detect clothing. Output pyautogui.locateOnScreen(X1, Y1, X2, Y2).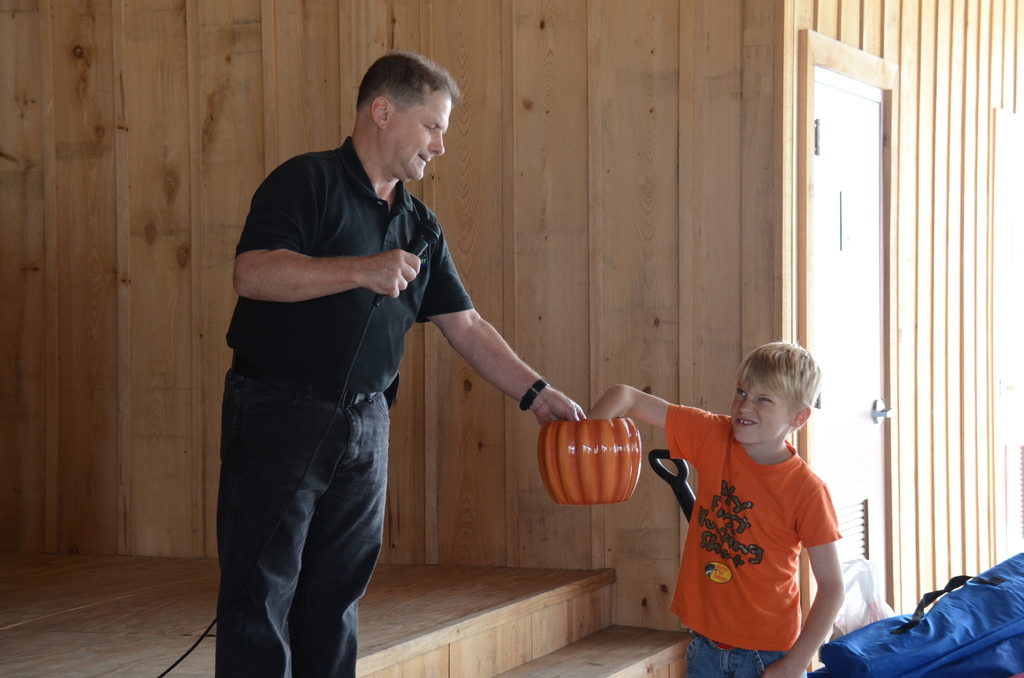
pyautogui.locateOnScreen(666, 421, 847, 654).
